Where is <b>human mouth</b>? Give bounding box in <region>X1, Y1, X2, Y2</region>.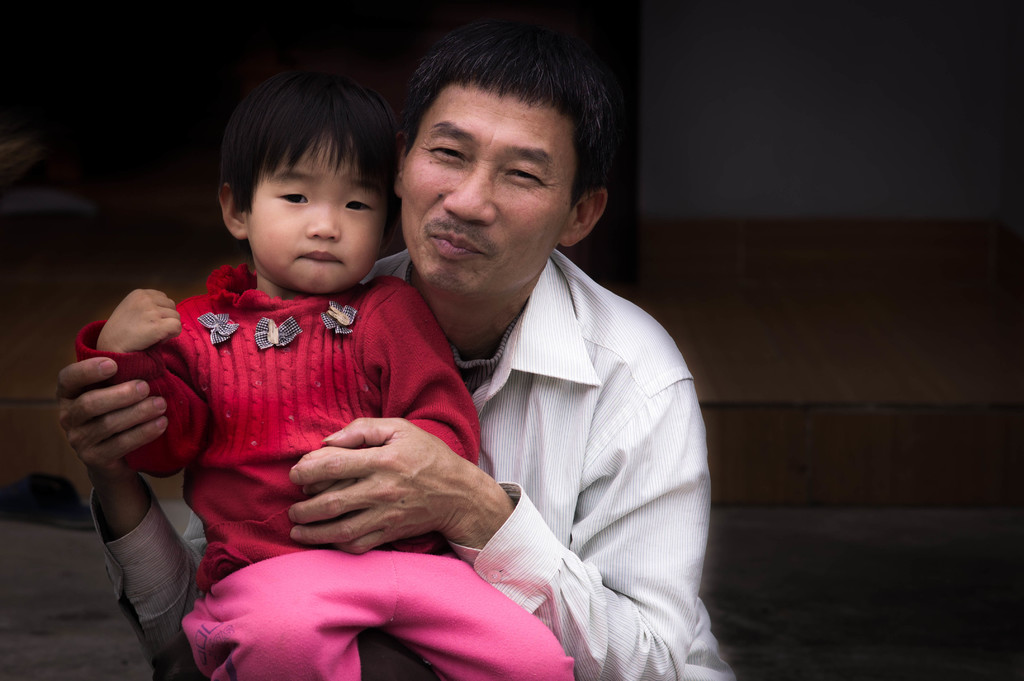
<region>289, 246, 349, 271</region>.
